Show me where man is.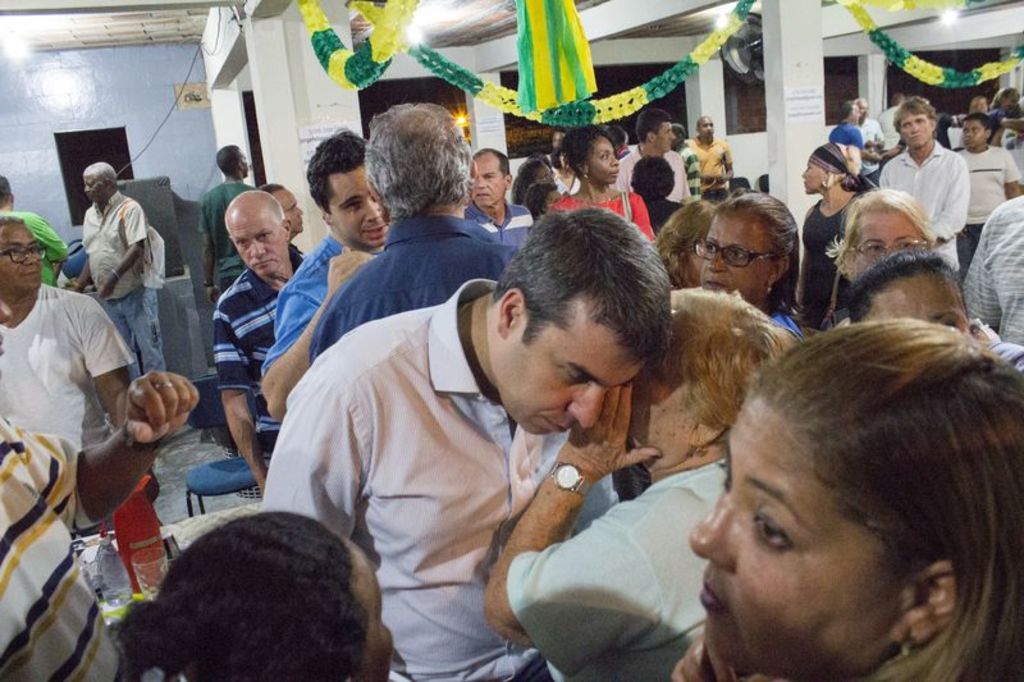
man is at region(855, 93, 891, 171).
